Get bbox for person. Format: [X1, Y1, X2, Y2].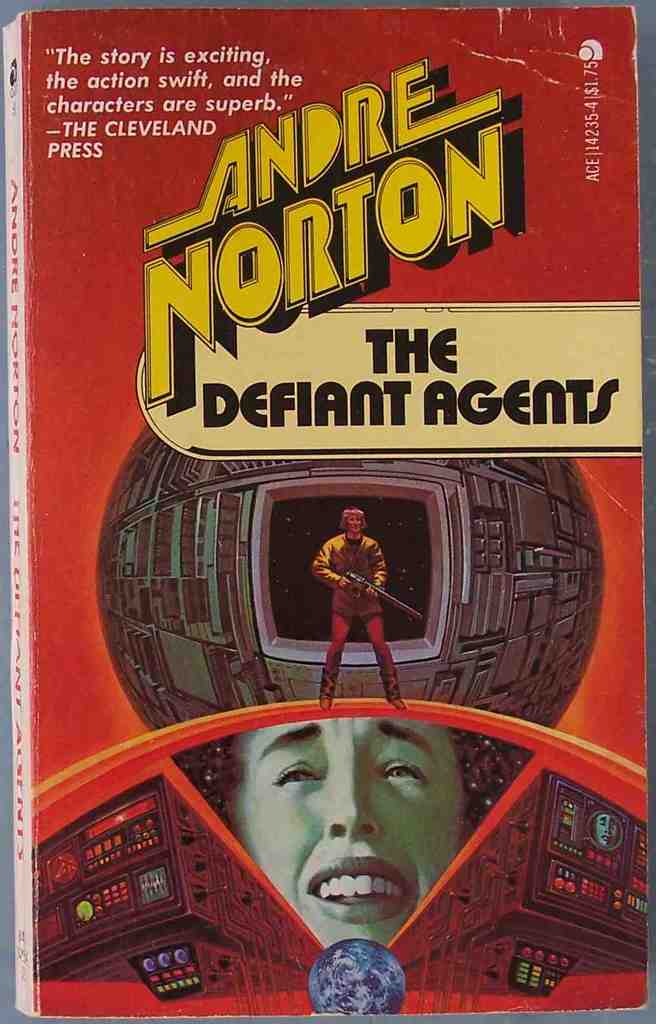
[285, 506, 431, 684].
